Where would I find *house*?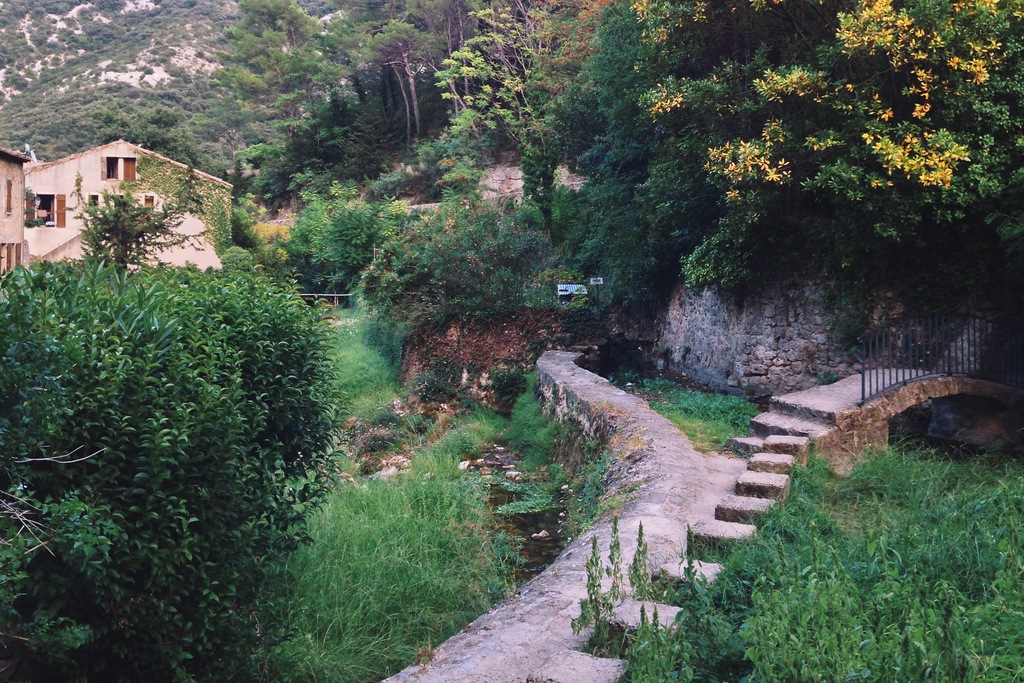
At detection(0, 145, 31, 281).
